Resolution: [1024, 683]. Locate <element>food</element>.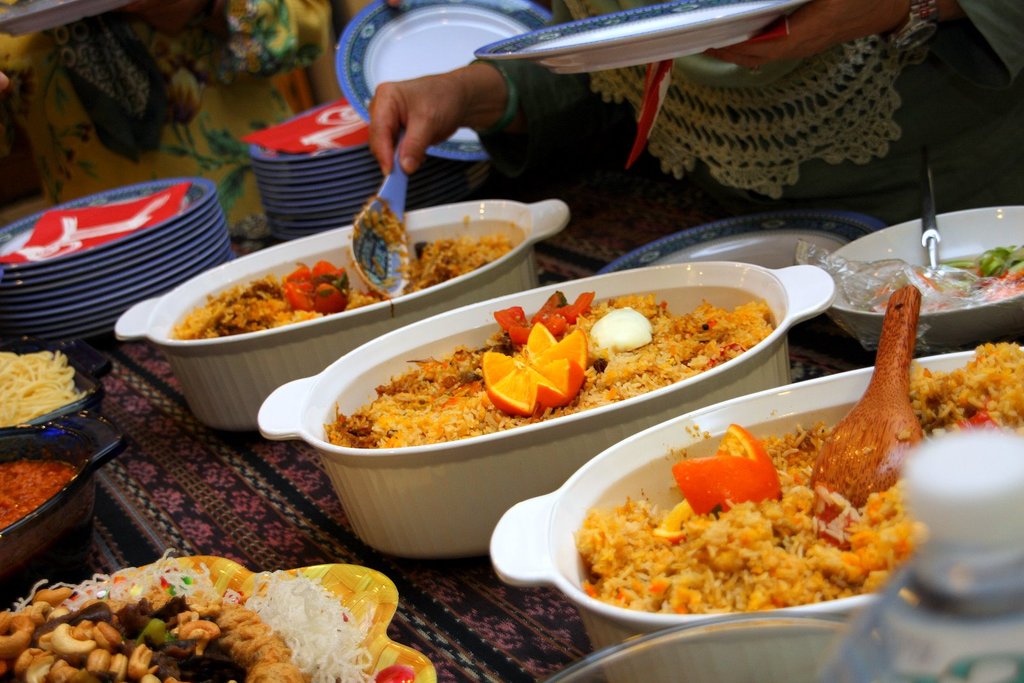
(870,243,1023,308).
